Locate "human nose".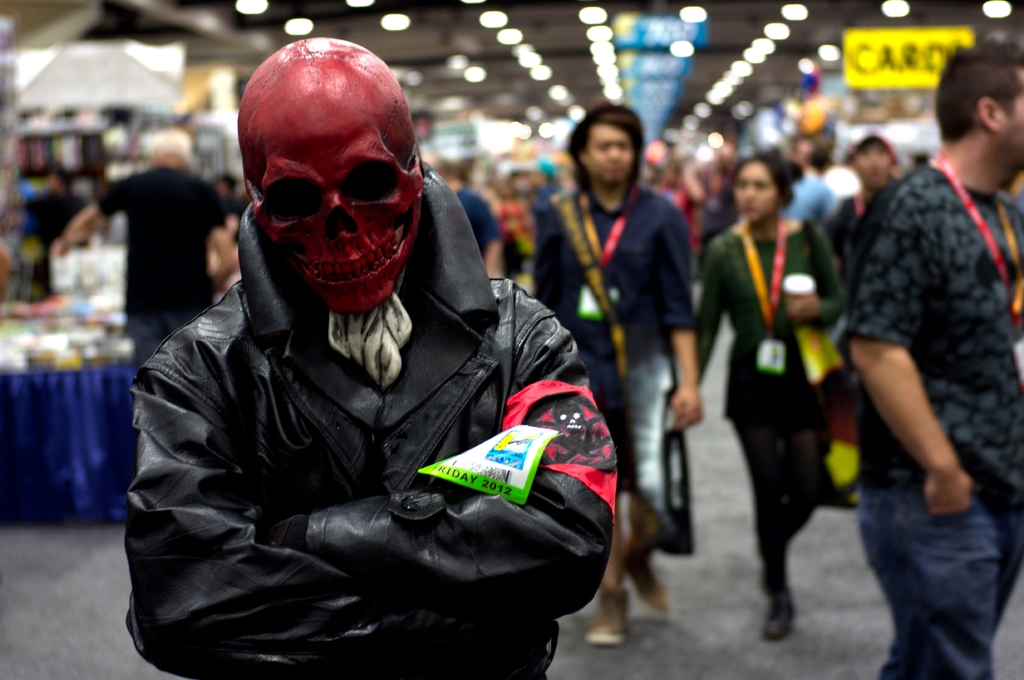
Bounding box: x1=605, y1=143, x2=621, y2=161.
